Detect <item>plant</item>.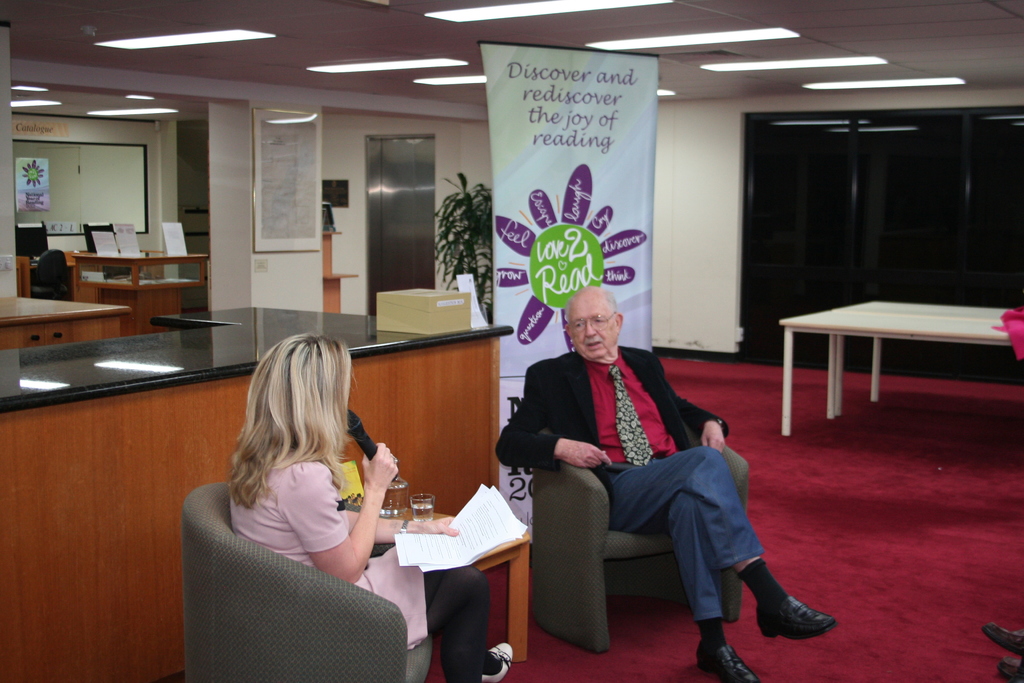
Detected at [left=428, top=170, right=495, bottom=317].
